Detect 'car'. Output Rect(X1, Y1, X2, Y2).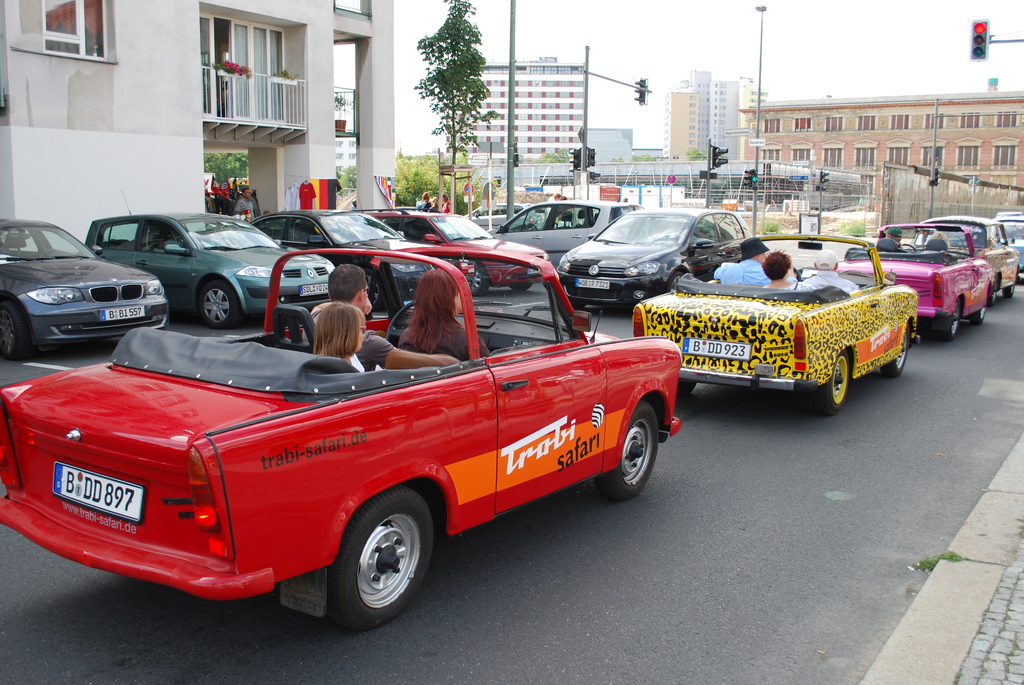
Rect(911, 212, 1022, 304).
